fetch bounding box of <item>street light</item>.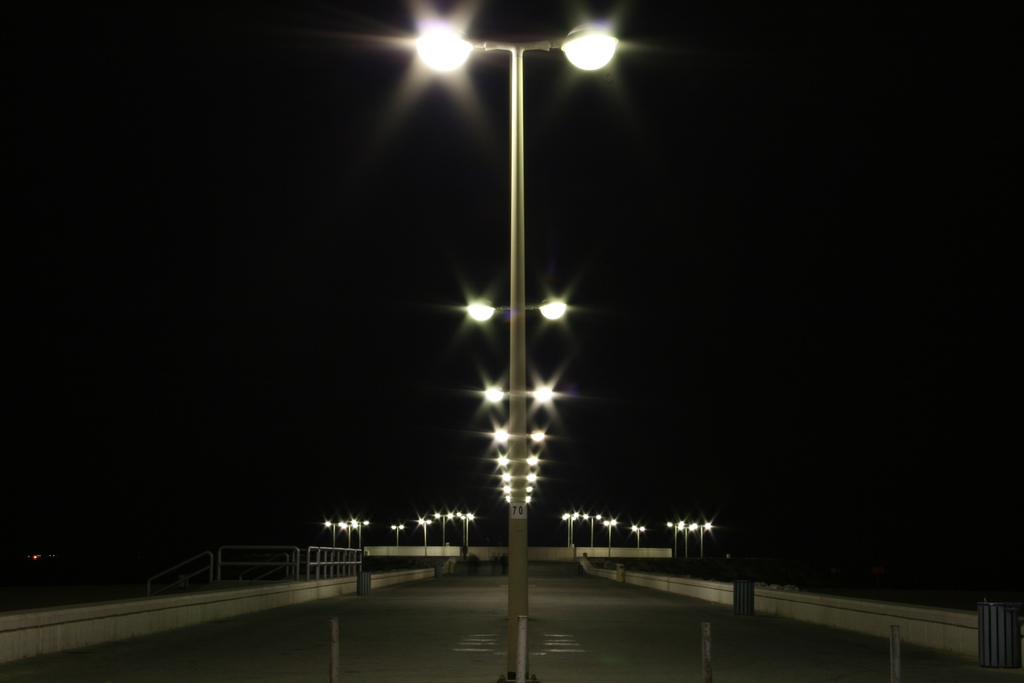
Bbox: box(604, 516, 617, 562).
